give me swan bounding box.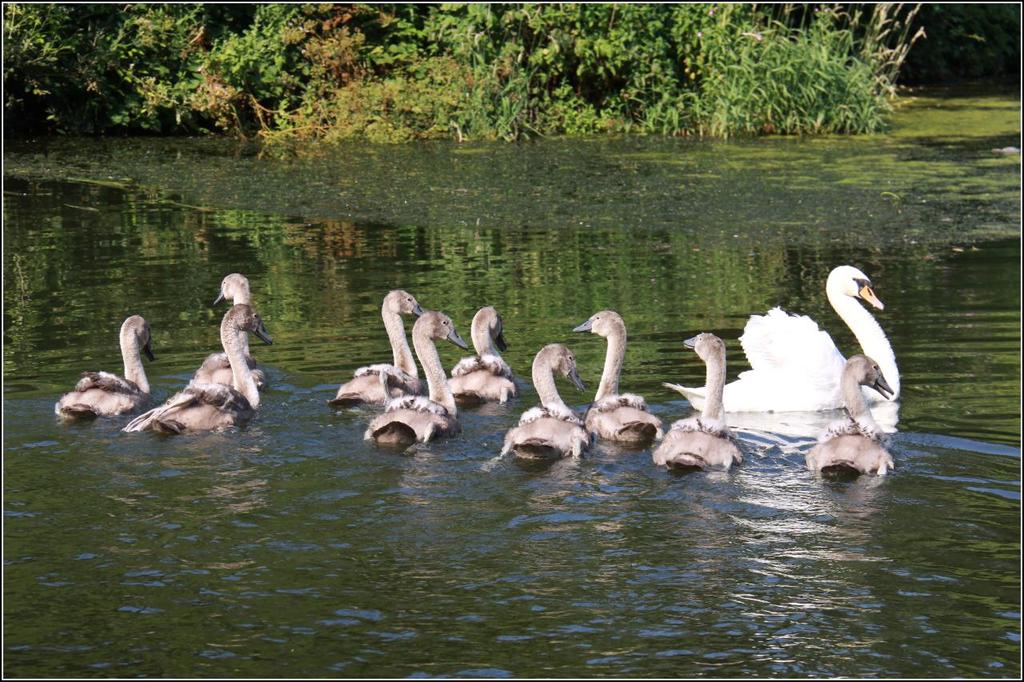
[left=446, top=302, right=514, bottom=404].
